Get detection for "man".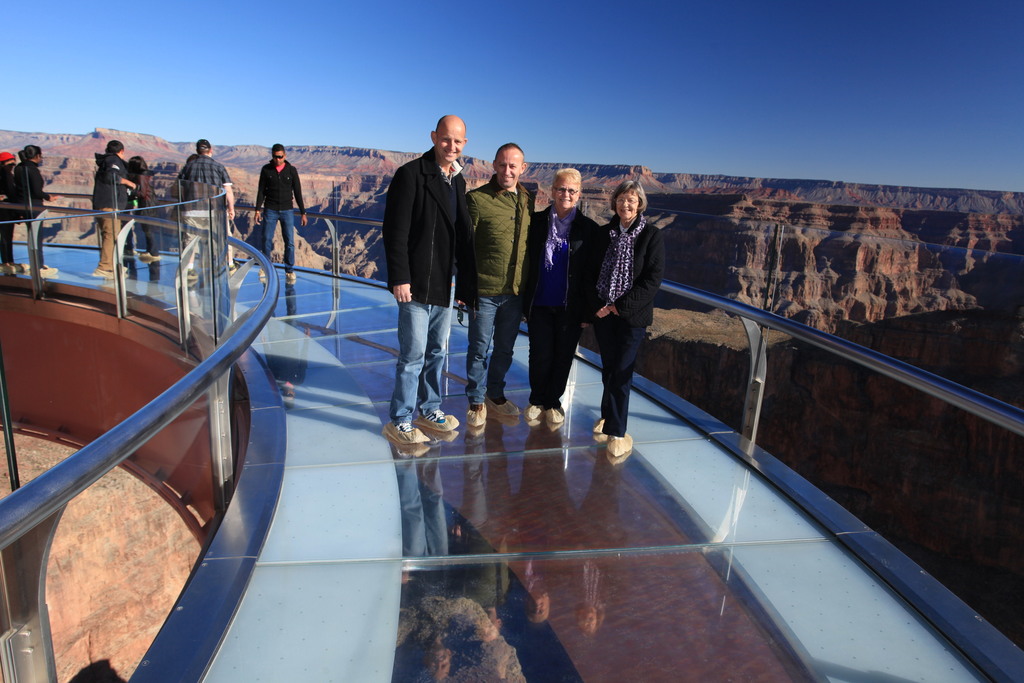
Detection: detection(90, 137, 139, 284).
